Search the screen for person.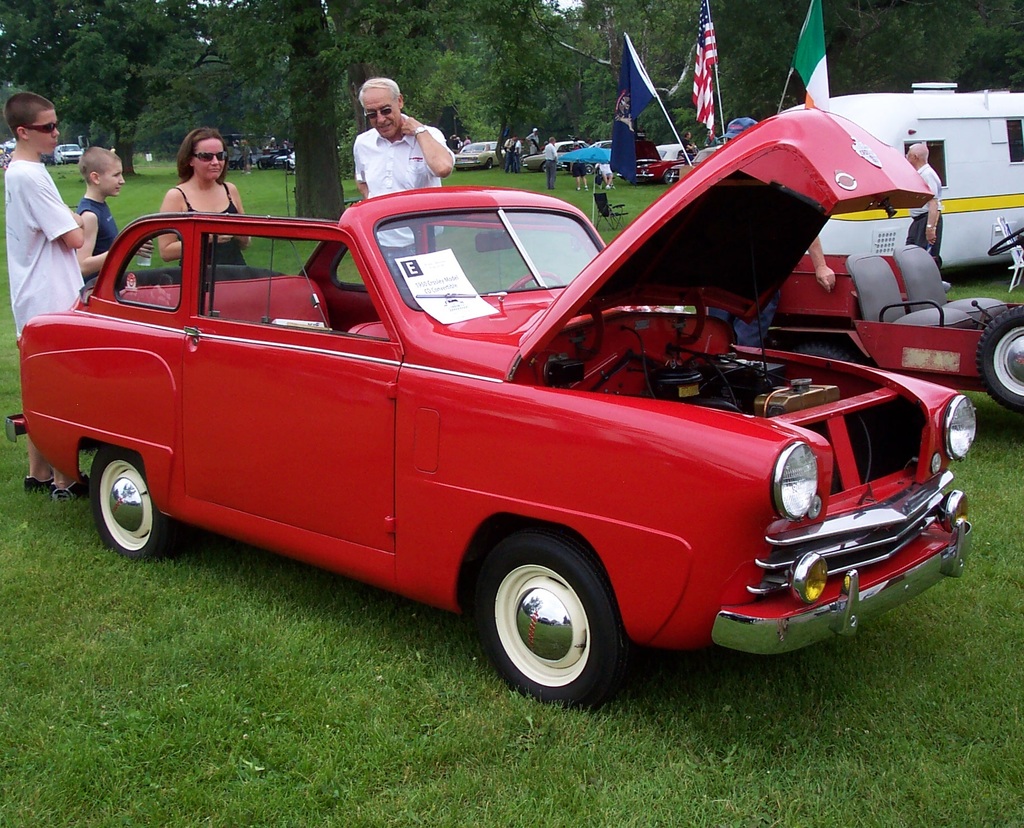
Found at bbox(339, 99, 457, 195).
